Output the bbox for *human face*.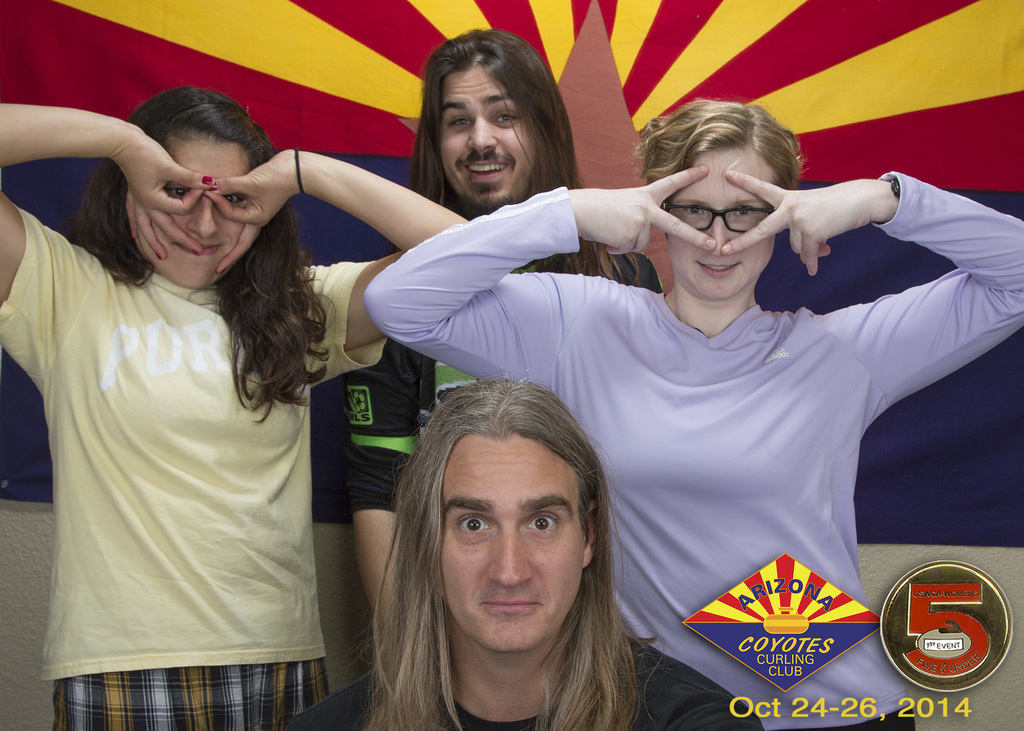
[x1=666, y1=148, x2=780, y2=302].
